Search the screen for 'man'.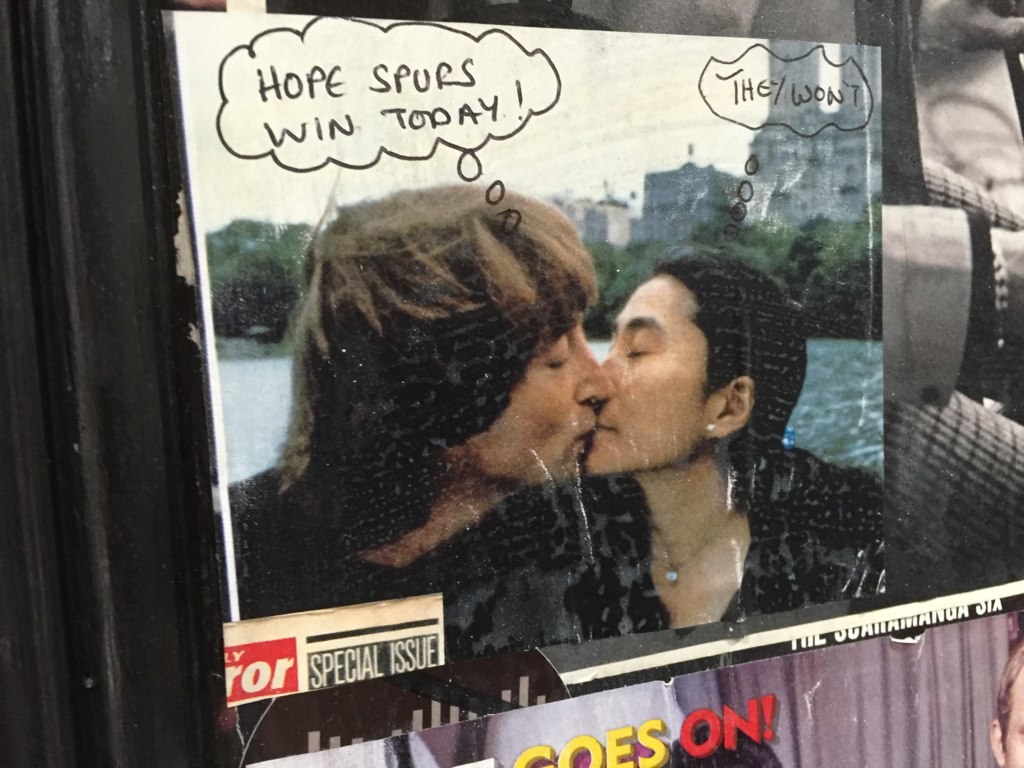
Found at bbox=(241, 224, 685, 653).
